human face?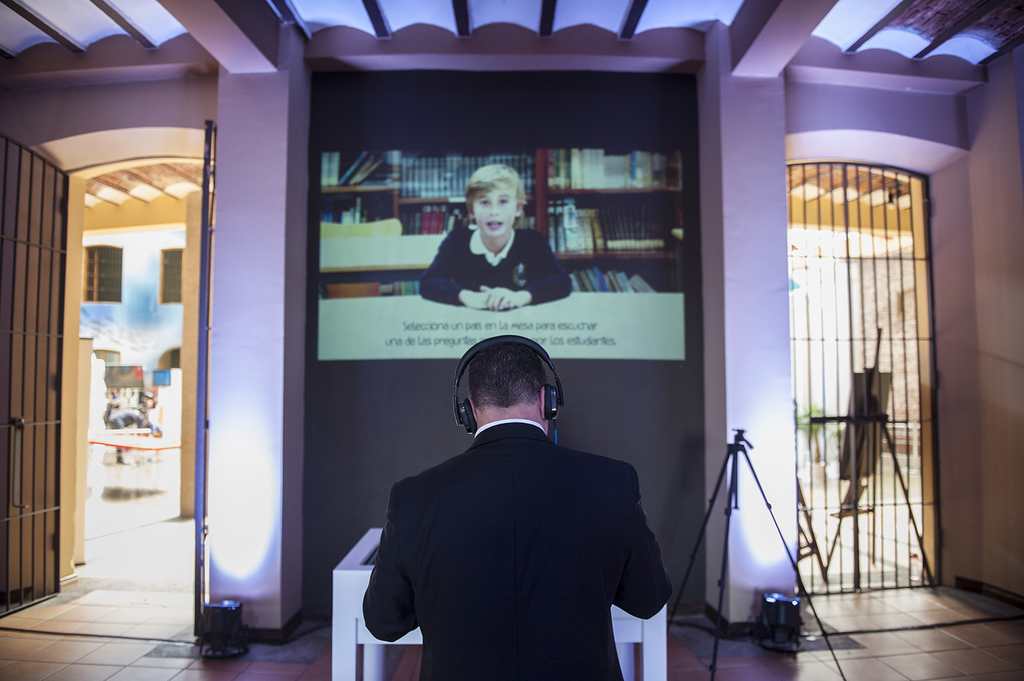
pyautogui.locateOnScreen(472, 184, 518, 240)
